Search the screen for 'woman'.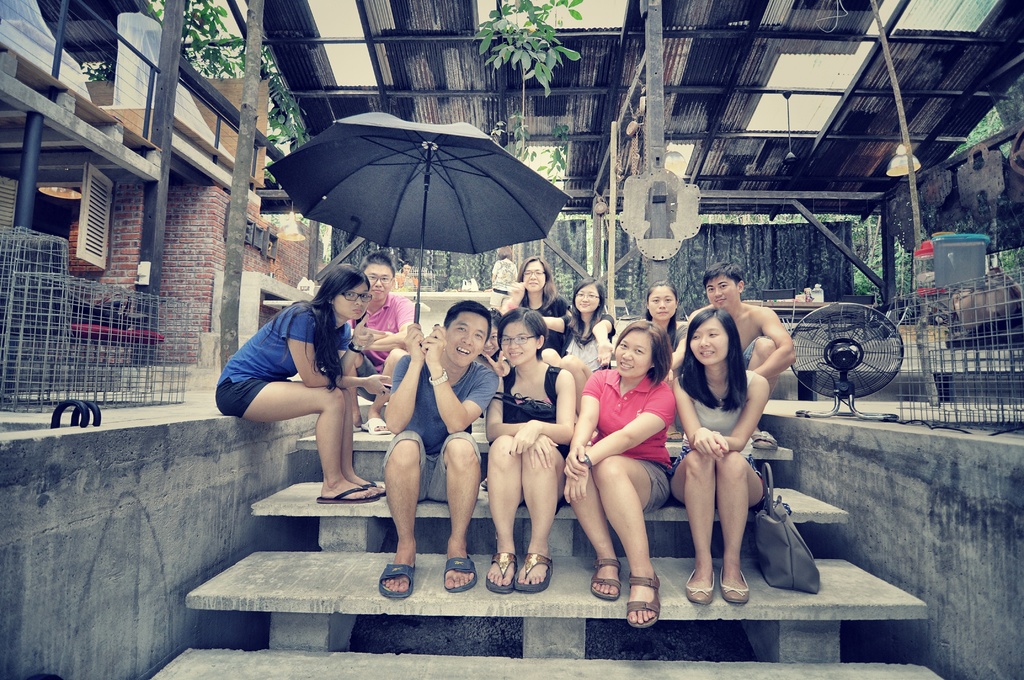
Found at <region>533, 275, 617, 430</region>.
